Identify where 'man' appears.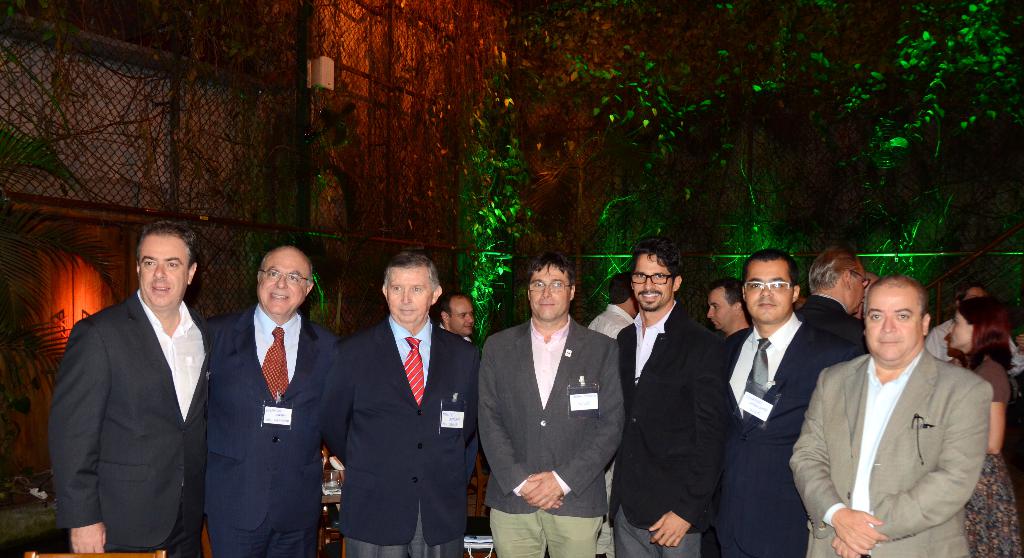
Appears at Rect(705, 247, 834, 557).
